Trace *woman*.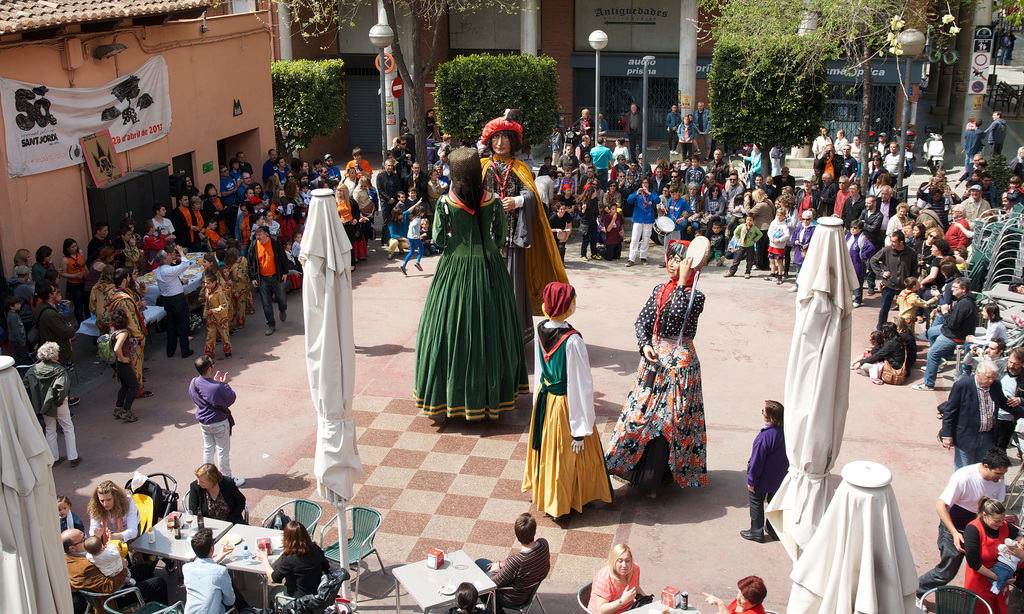
Traced to x1=333 y1=181 x2=362 y2=266.
